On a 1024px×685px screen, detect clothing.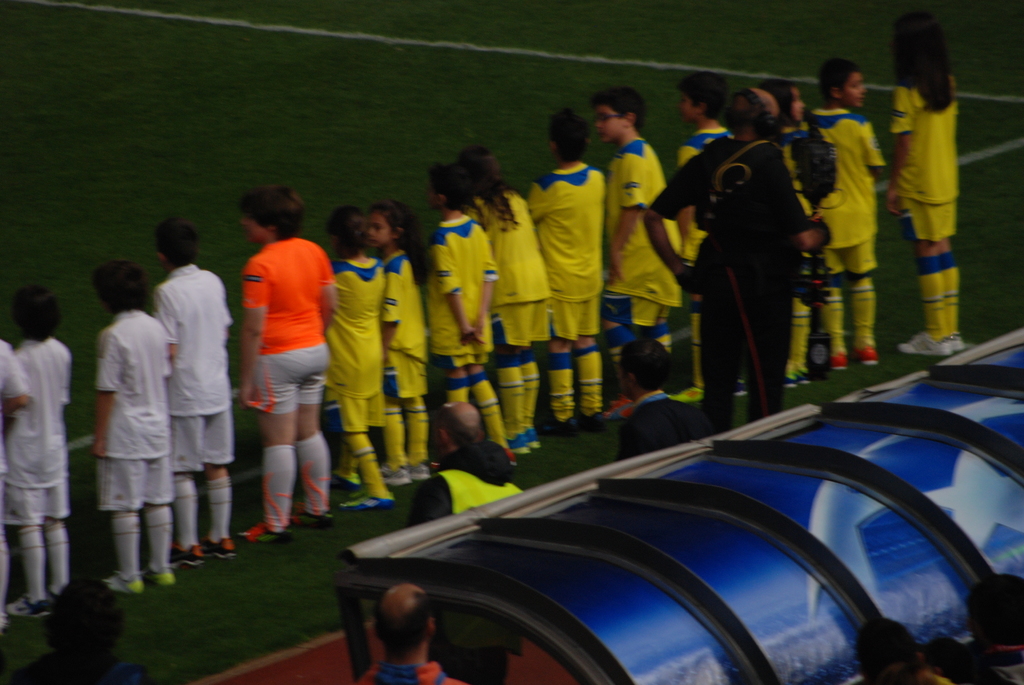
463,193,547,362.
